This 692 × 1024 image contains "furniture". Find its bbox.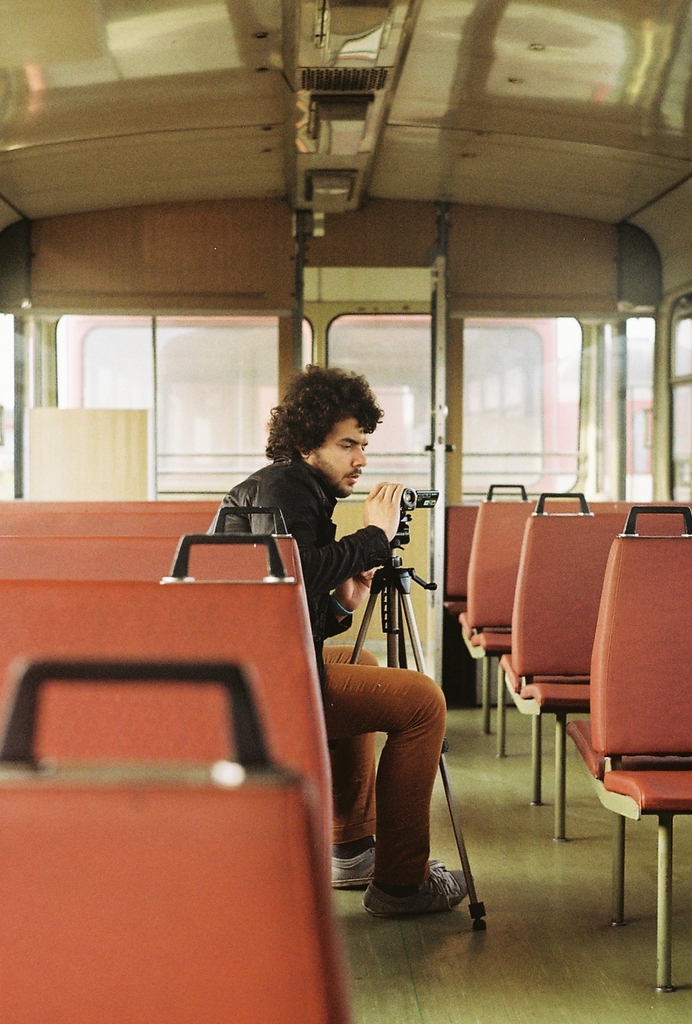
[left=587, top=504, right=690, bottom=1000].
